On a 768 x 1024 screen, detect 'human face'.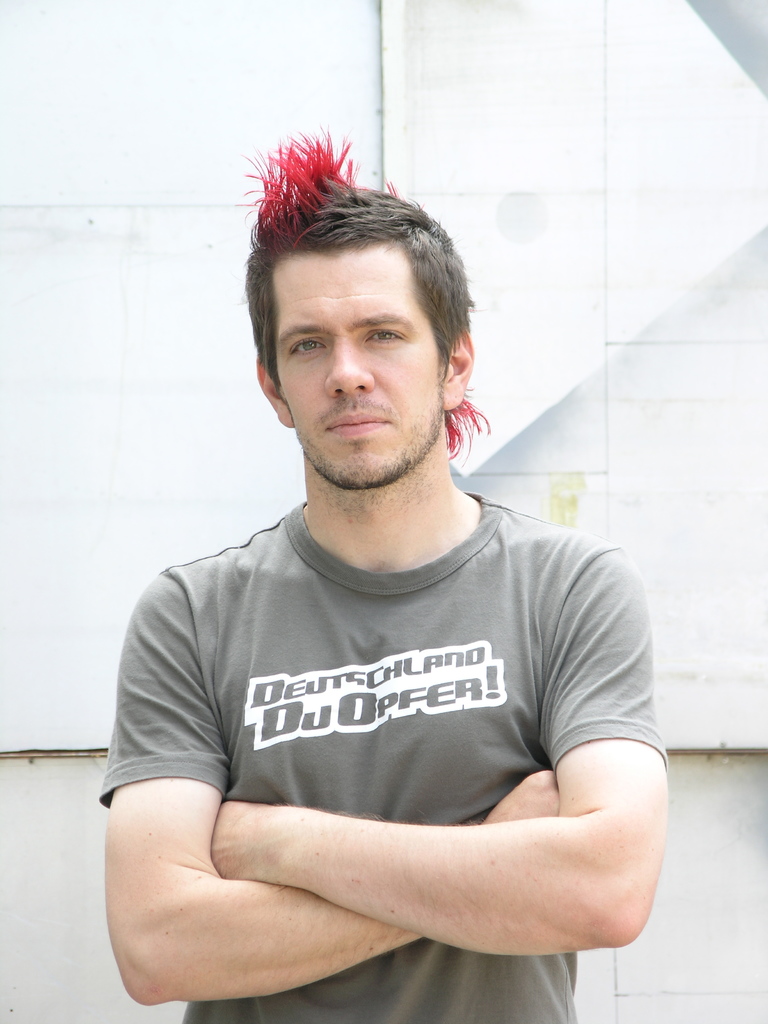
275,239,440,479.
